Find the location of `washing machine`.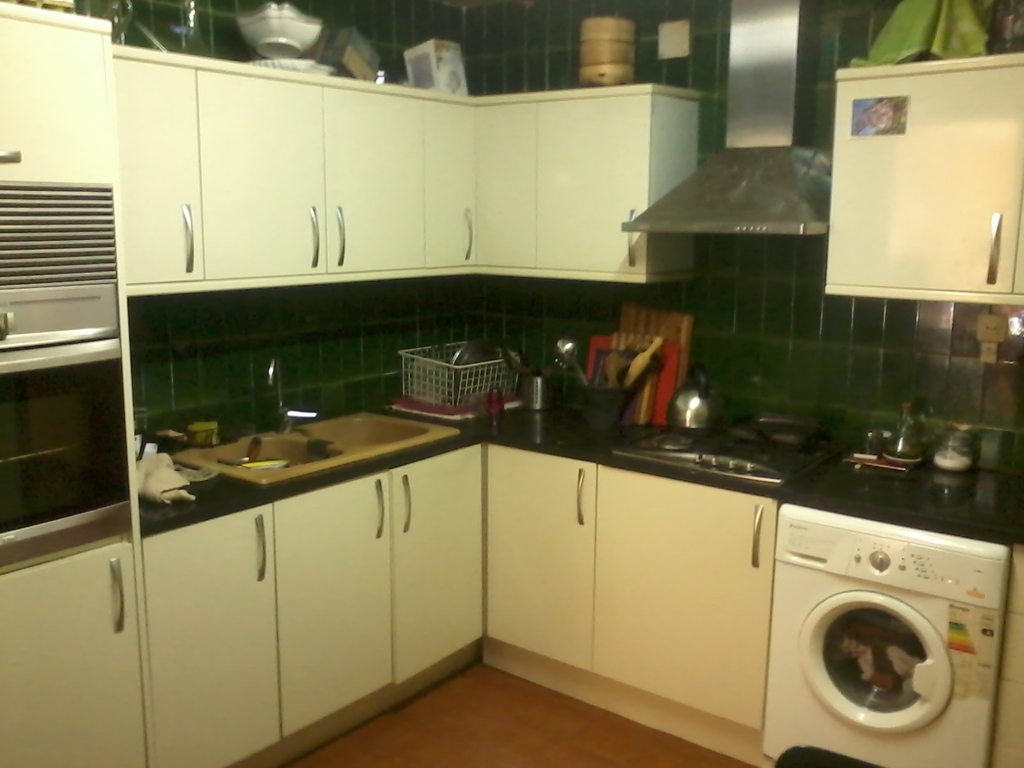
Location: (784,504,1011,756).
